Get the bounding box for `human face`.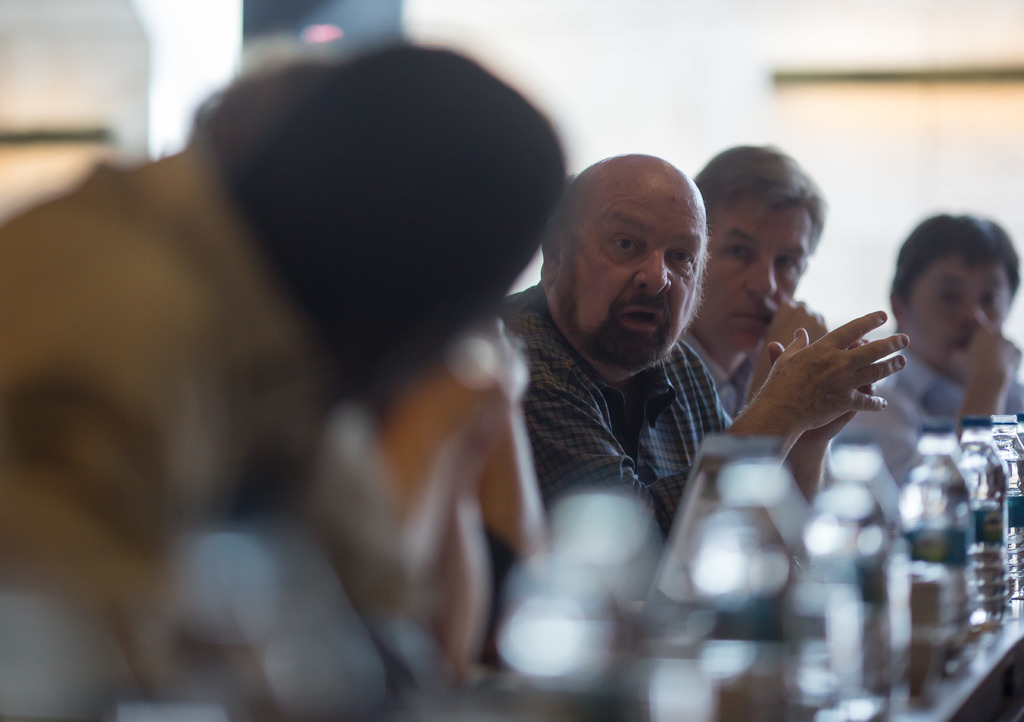
pyautogui.locateOnScreen(902, 265, 1007, 355).
